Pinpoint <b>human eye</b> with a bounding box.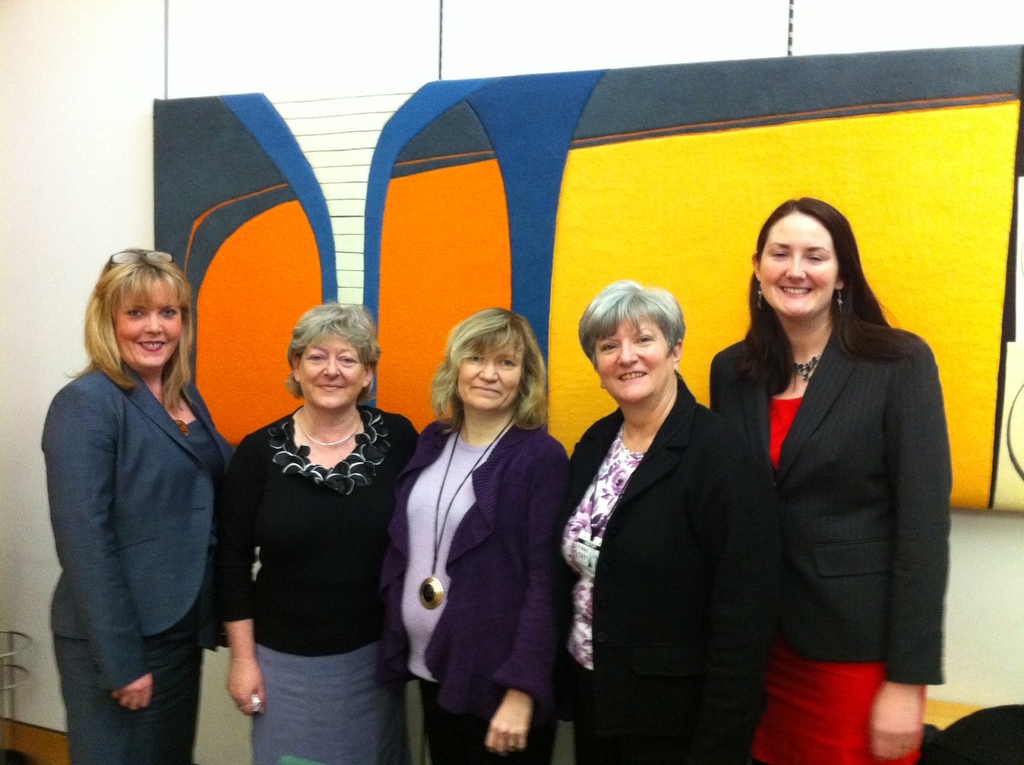
pyautogui.locateOnScreen(467, 350, 485, 366).
